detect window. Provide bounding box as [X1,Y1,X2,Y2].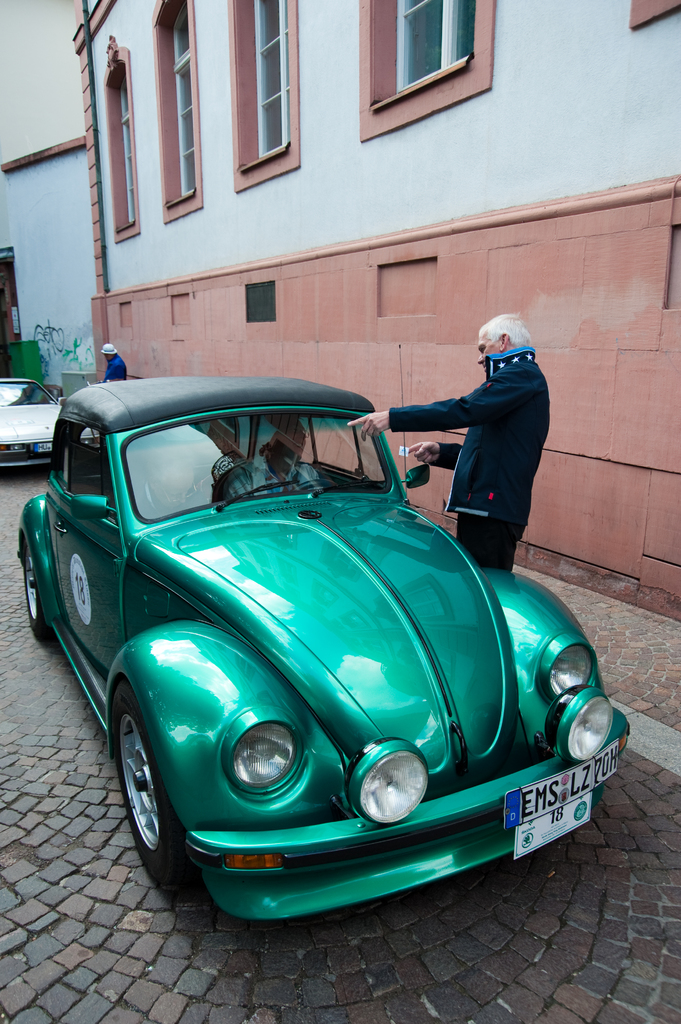
[396,0,469,87].
